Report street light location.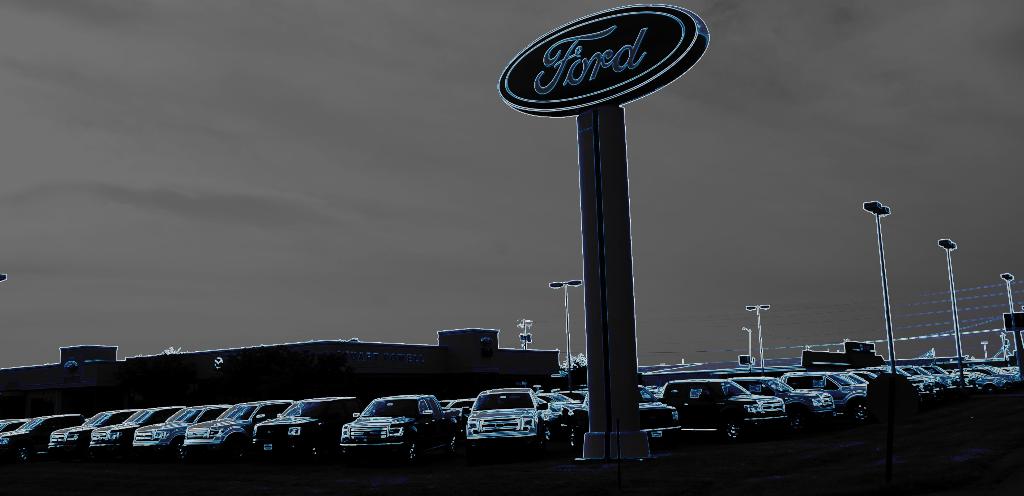
Report: BBox(930, 237, 962, 362).
